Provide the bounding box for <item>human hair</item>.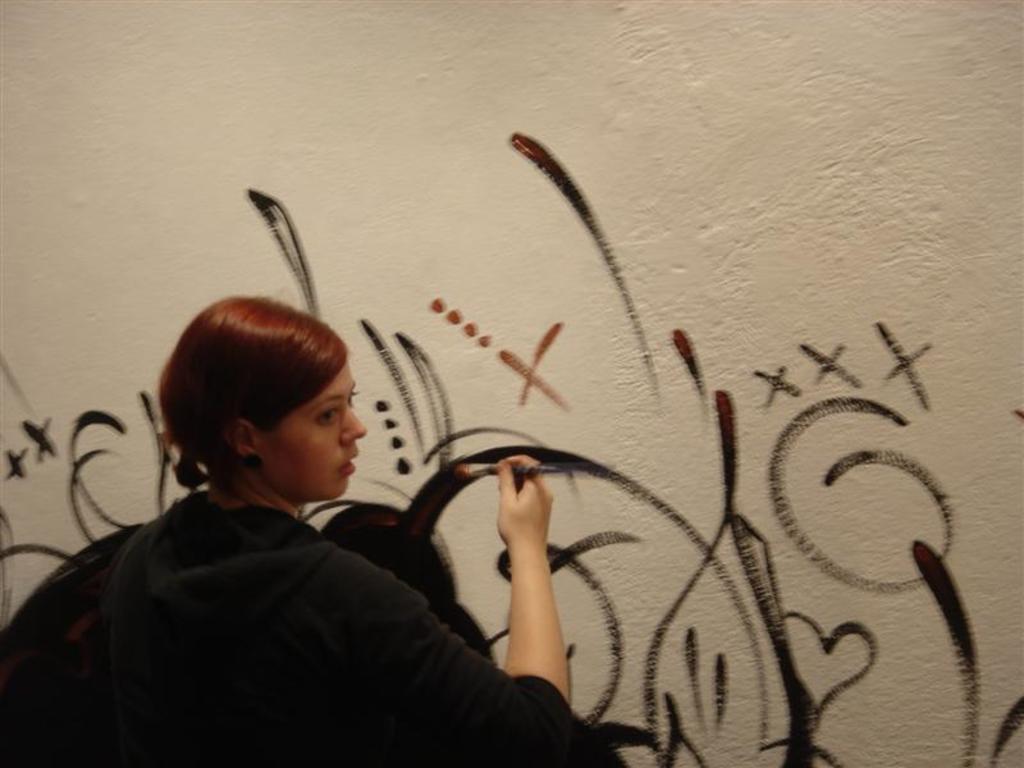
{"left": 152, "top": 289, "right": 349, "bottom": 492}.
